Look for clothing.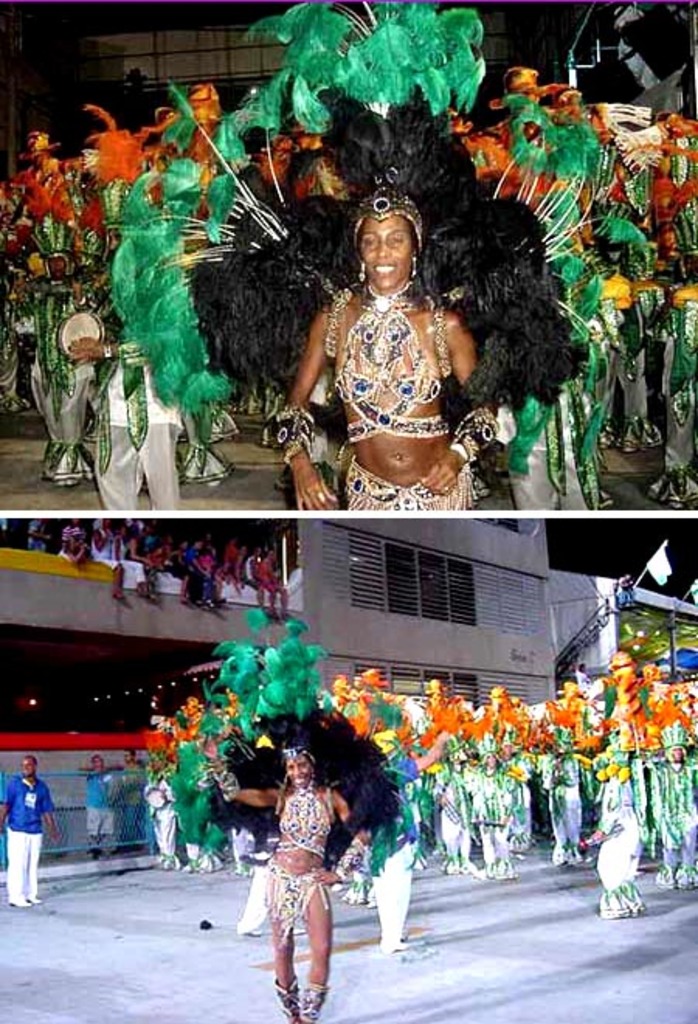
Found: <box>304,195,492,521</box>.
